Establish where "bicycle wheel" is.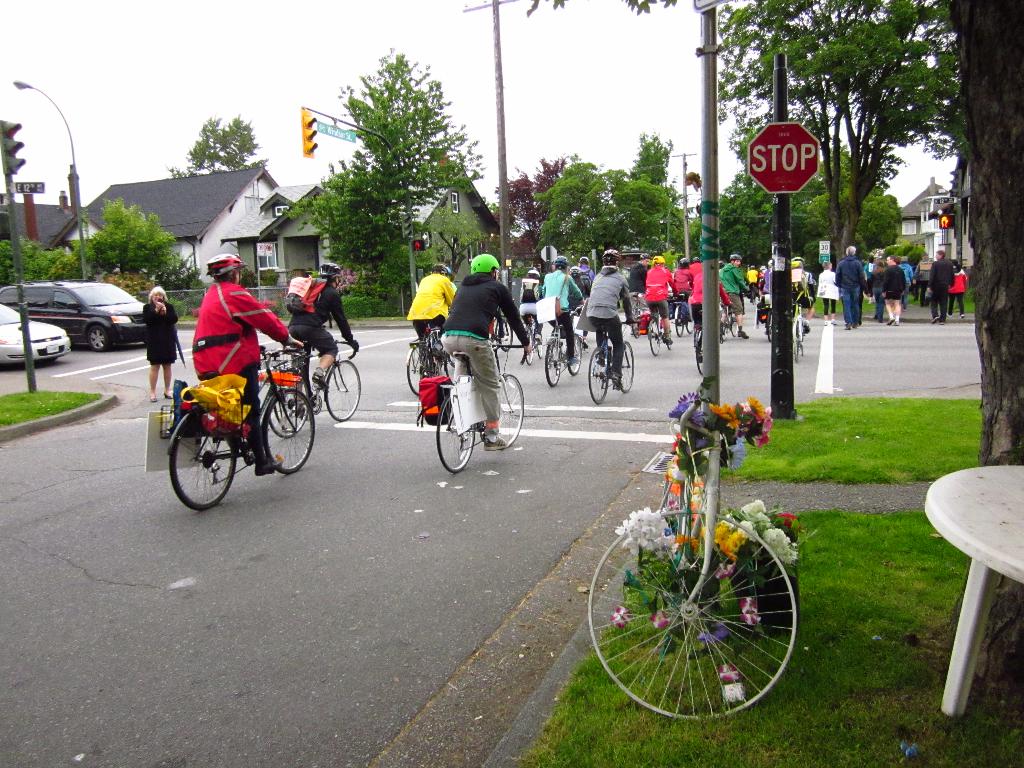
Established at (x1=545, y1=339, x2=562, y2=386).
